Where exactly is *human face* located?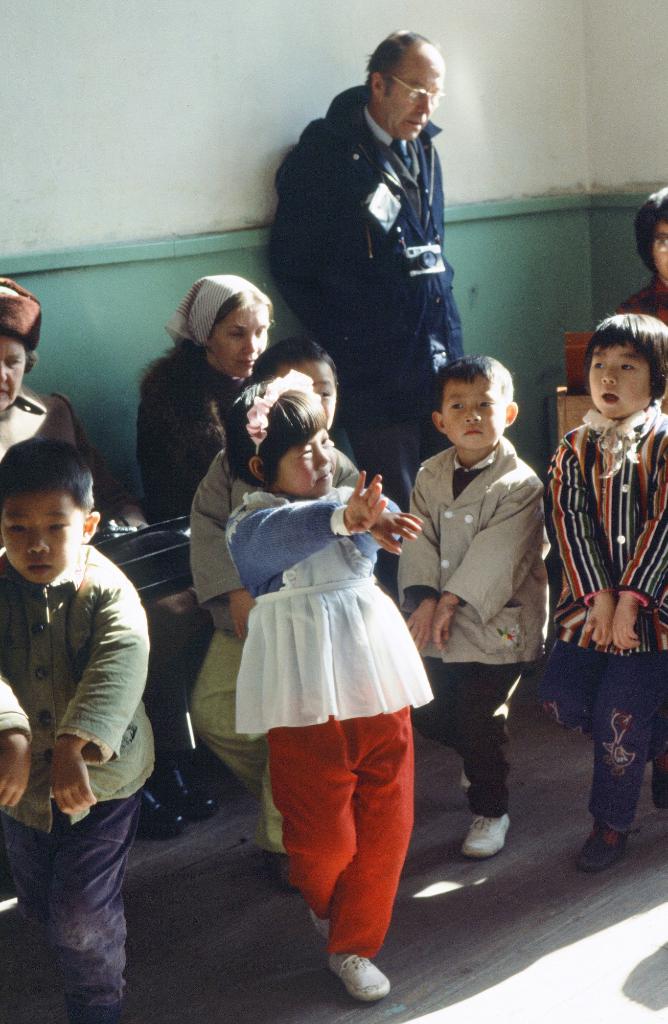
Its bounding box is <box>0,332,29,407</box>.
